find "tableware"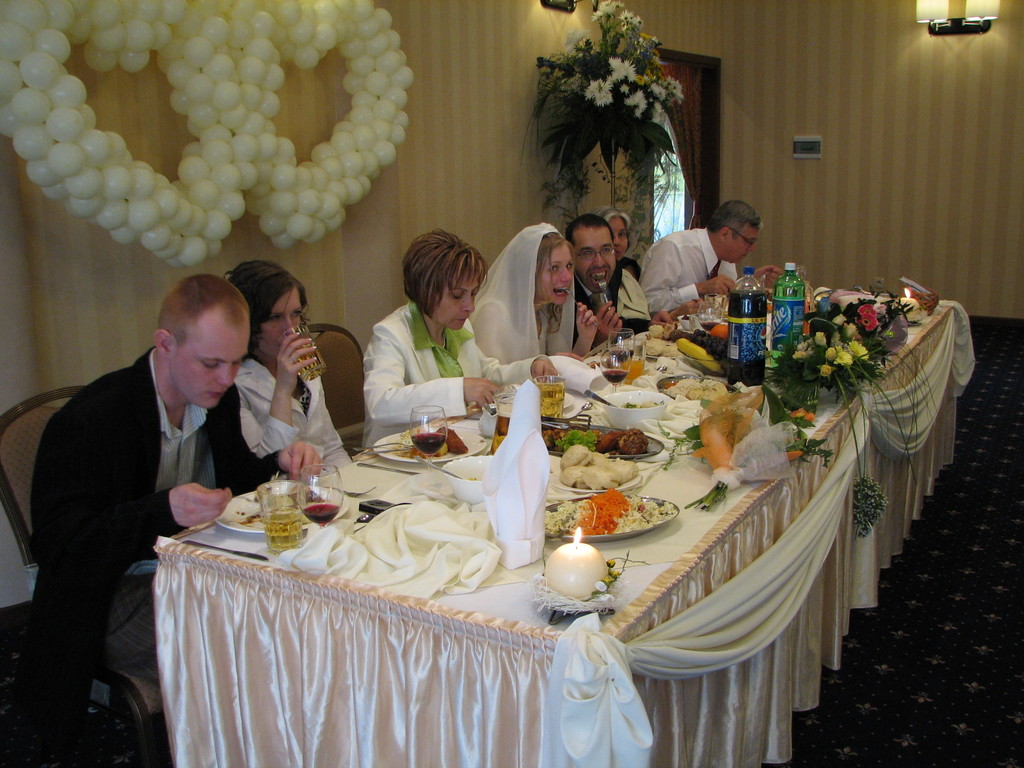
[678,337,722,376]
